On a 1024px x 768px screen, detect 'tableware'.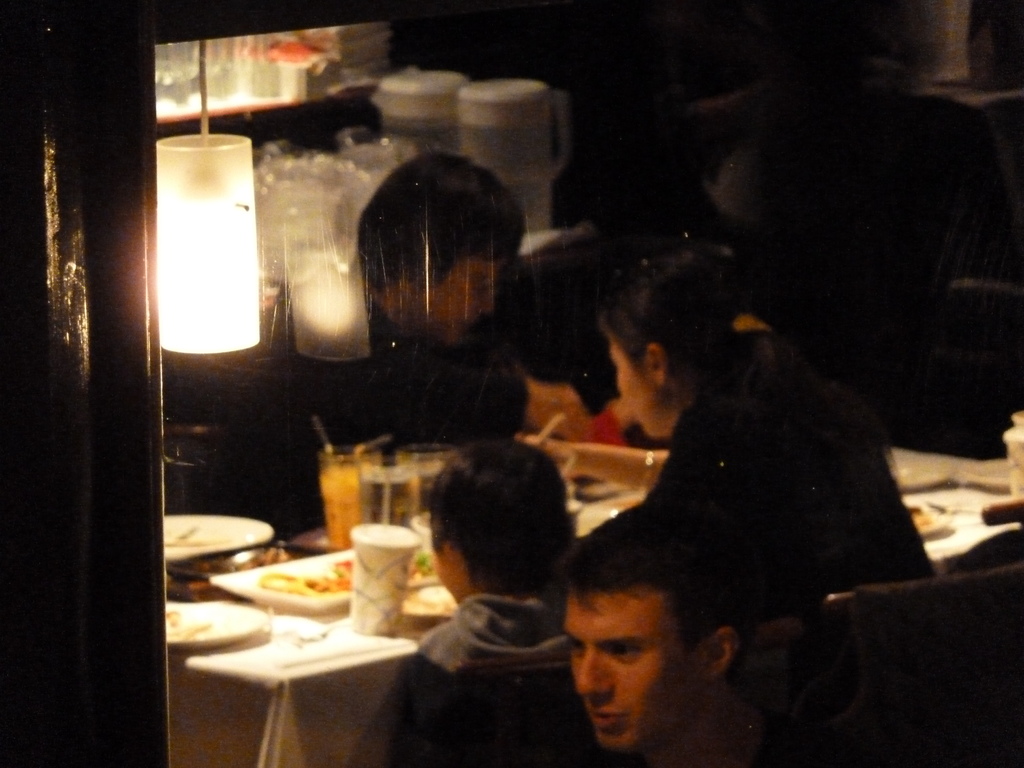
rect(161, 511, 275, 562).
